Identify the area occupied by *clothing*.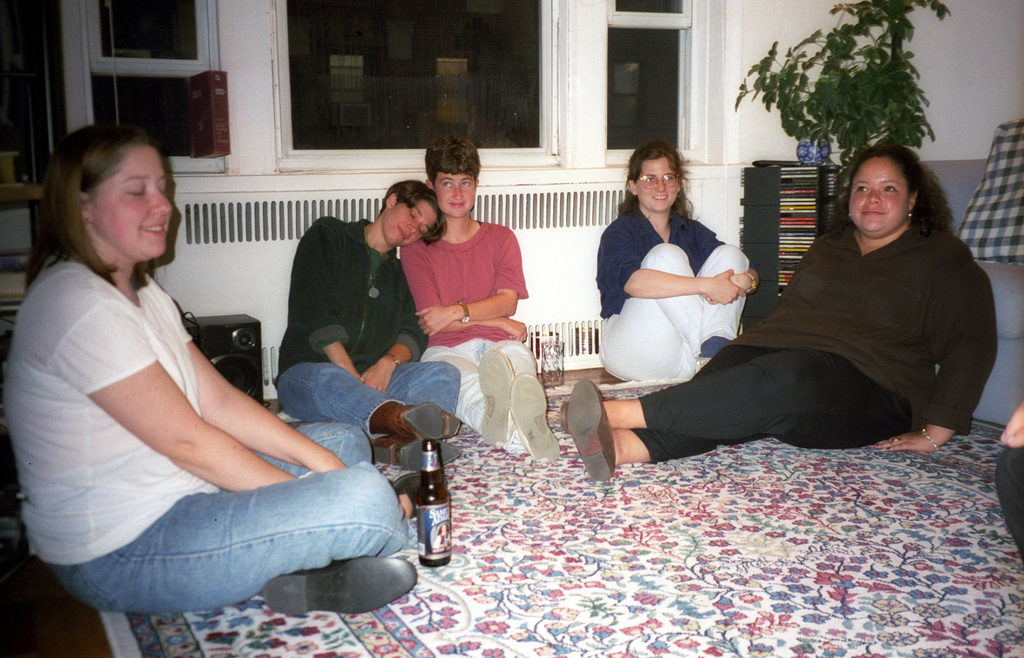
Area: x1=737 y1=176 x2=999 y2=447.
